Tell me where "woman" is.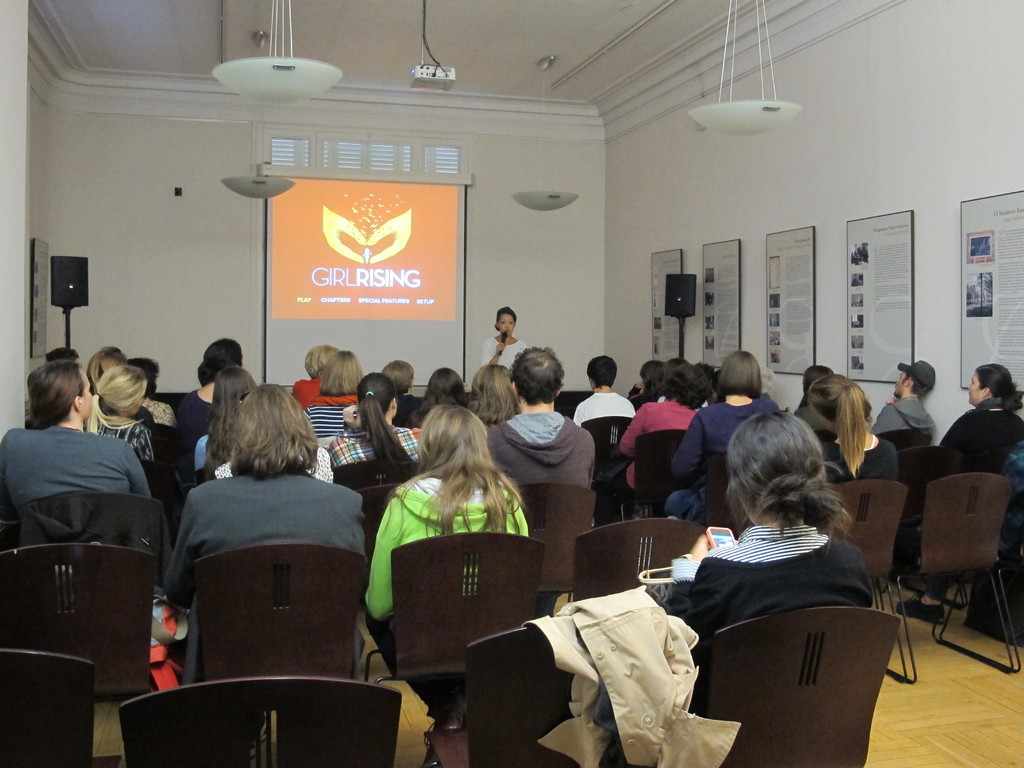
"woman" is at (left=483, top=307, right=526, bottom=366).
